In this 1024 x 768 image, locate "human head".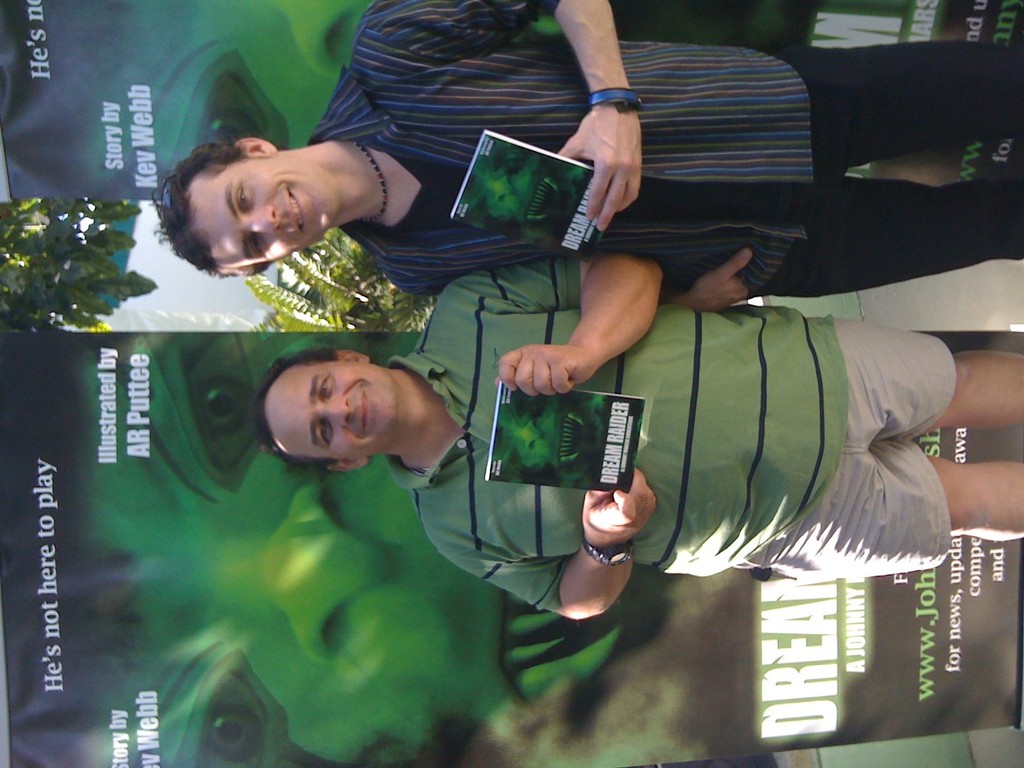
Bounding box: 157:138:340:273.
